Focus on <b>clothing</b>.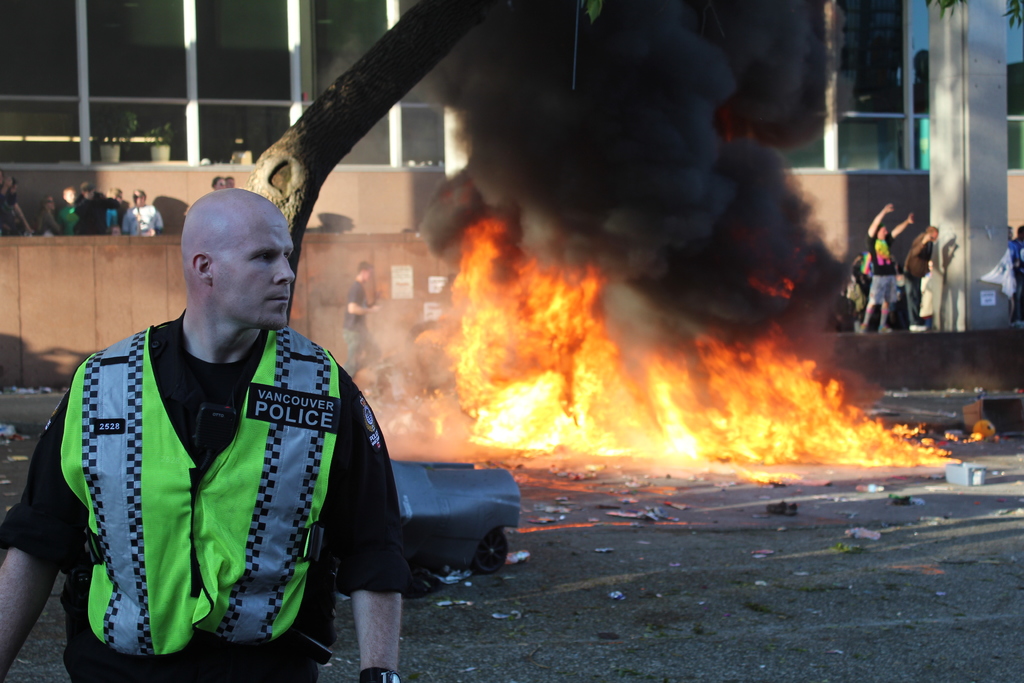
Focused at l=0, t=300, r=423, b=682.
